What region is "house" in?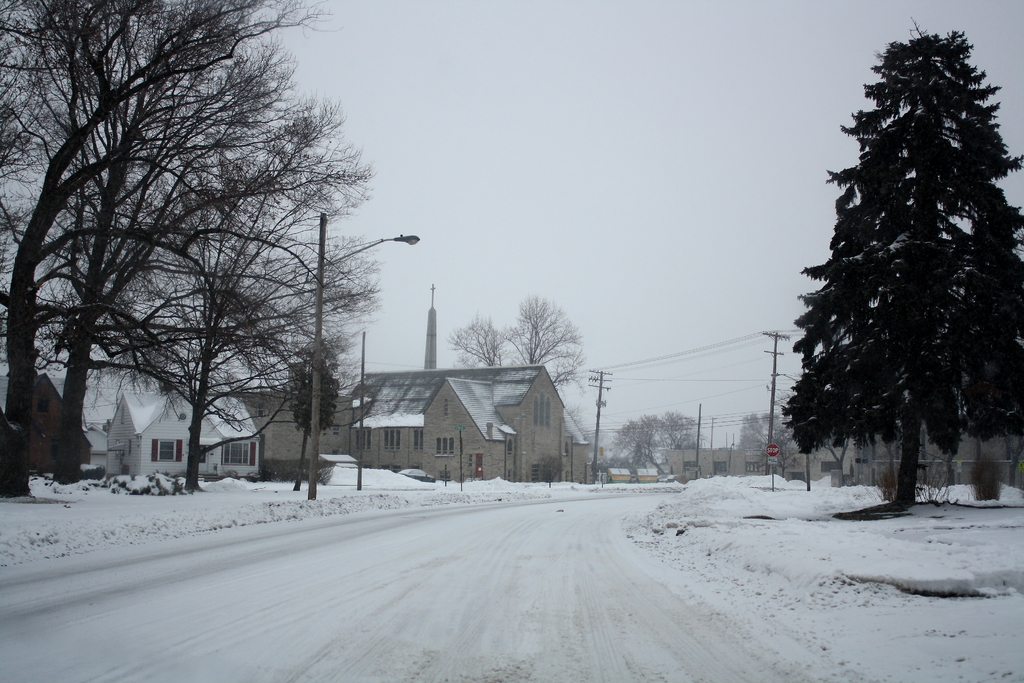
(358,363,417,490).
